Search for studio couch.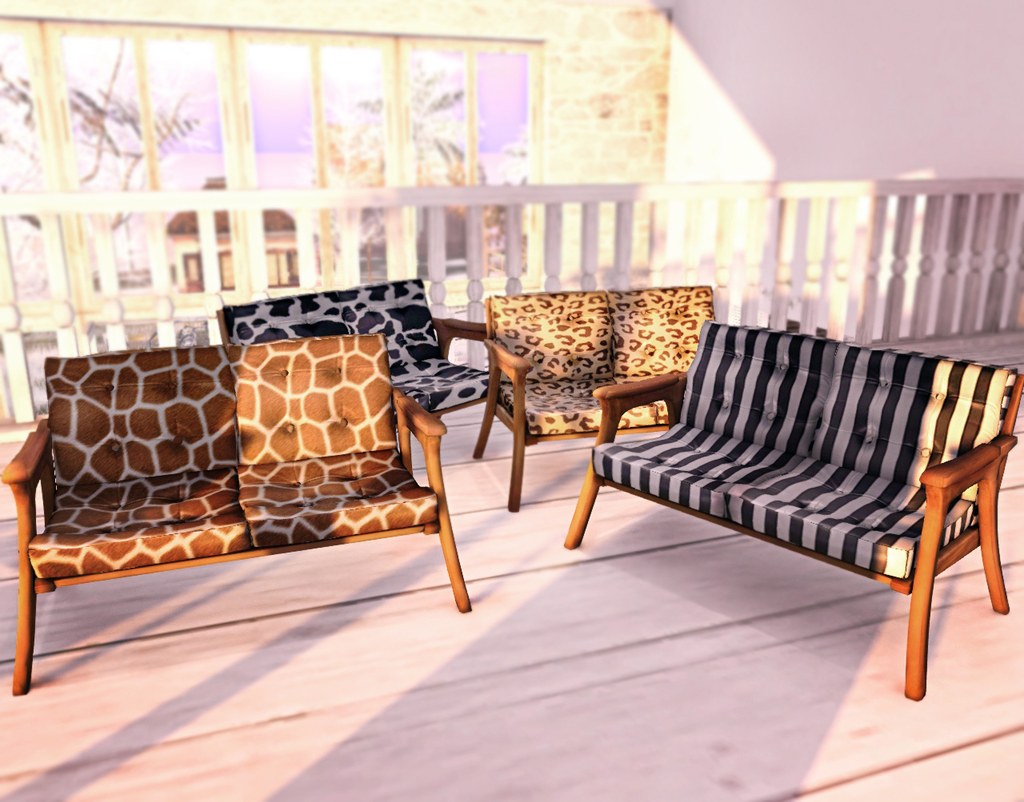
Found at 217/274/494/461.
